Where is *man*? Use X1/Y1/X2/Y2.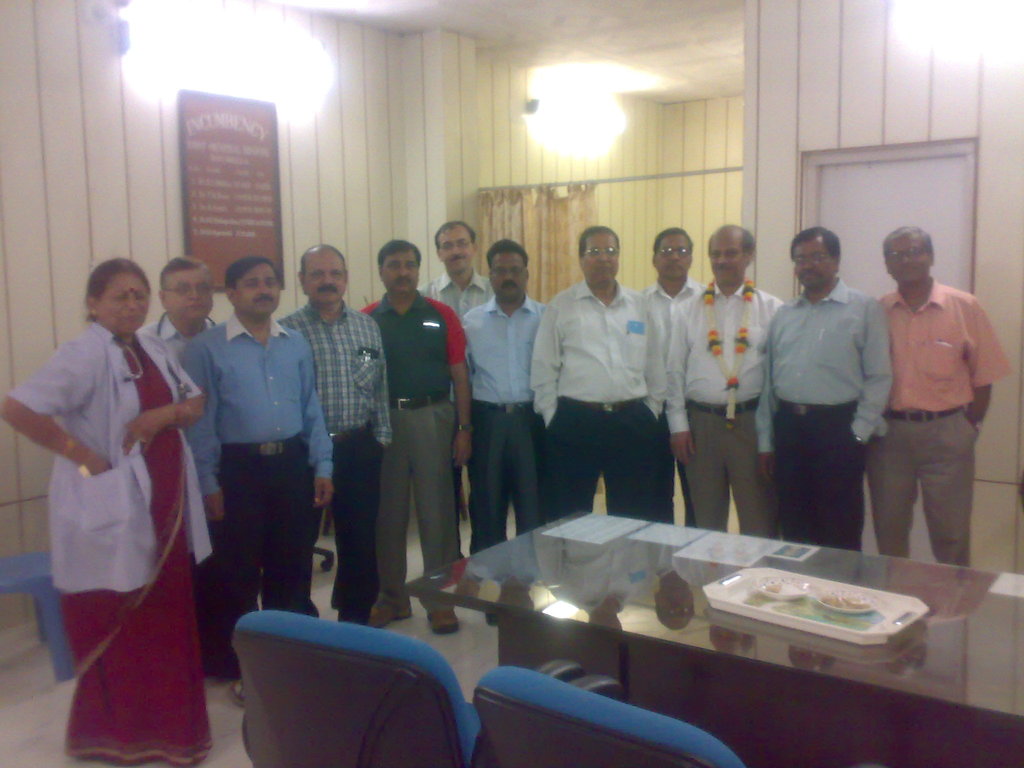
348/237/460/604.
